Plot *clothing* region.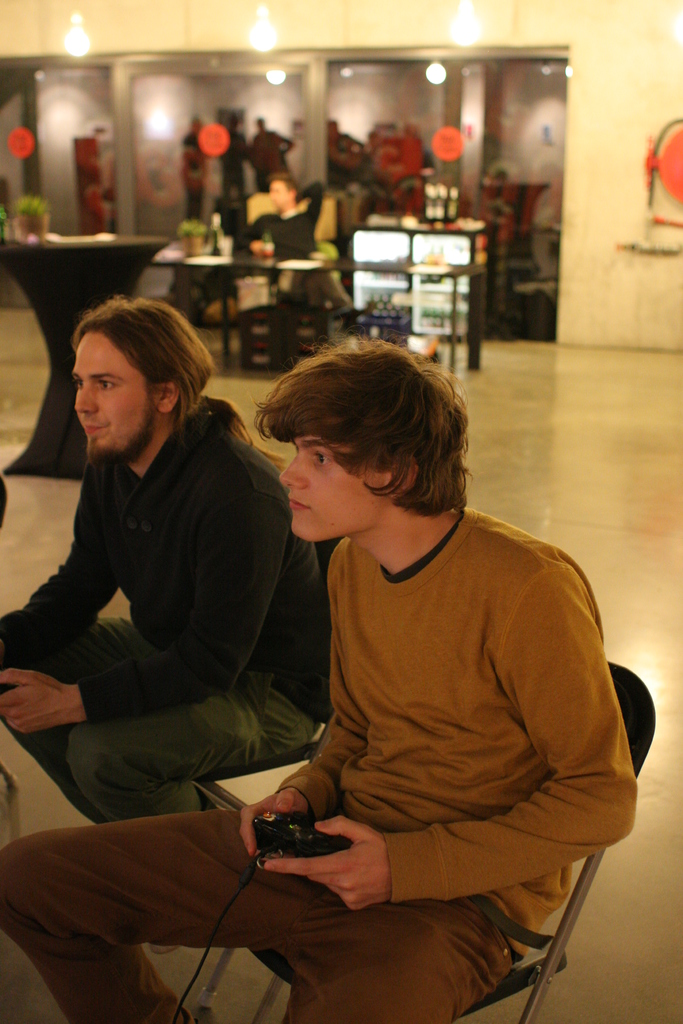
Plotted at (0, 388, 336, 820).
